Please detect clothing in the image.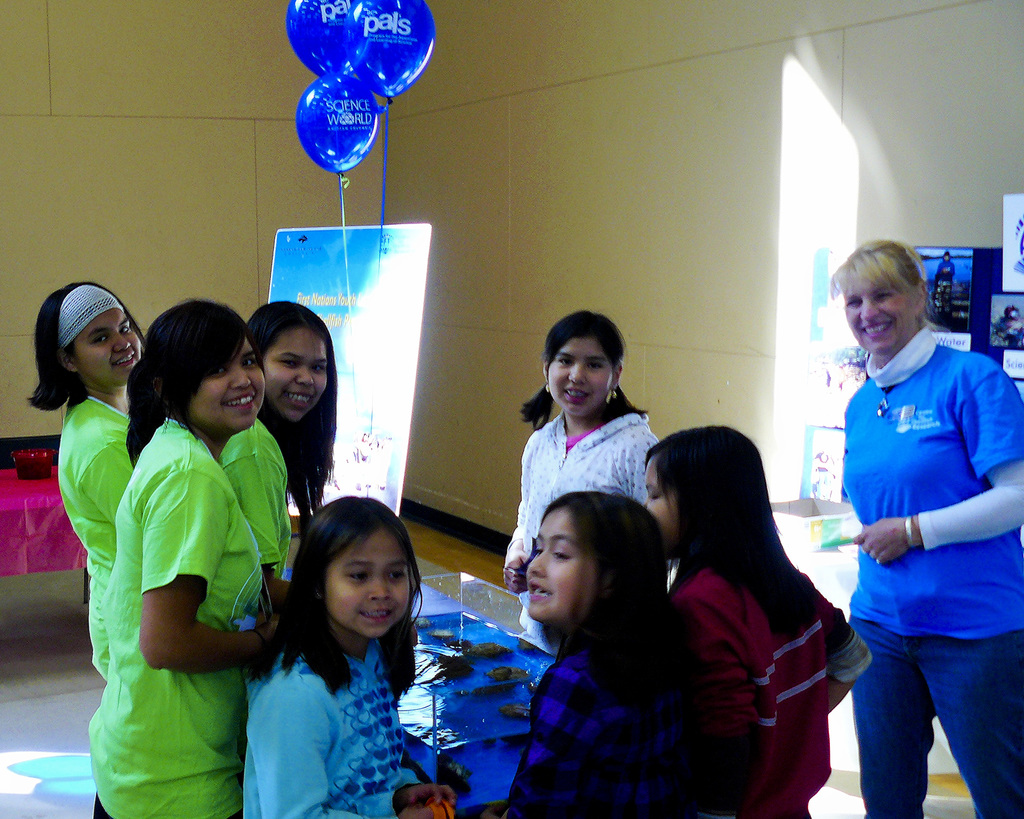
rect(676, 563, 859, 818).
